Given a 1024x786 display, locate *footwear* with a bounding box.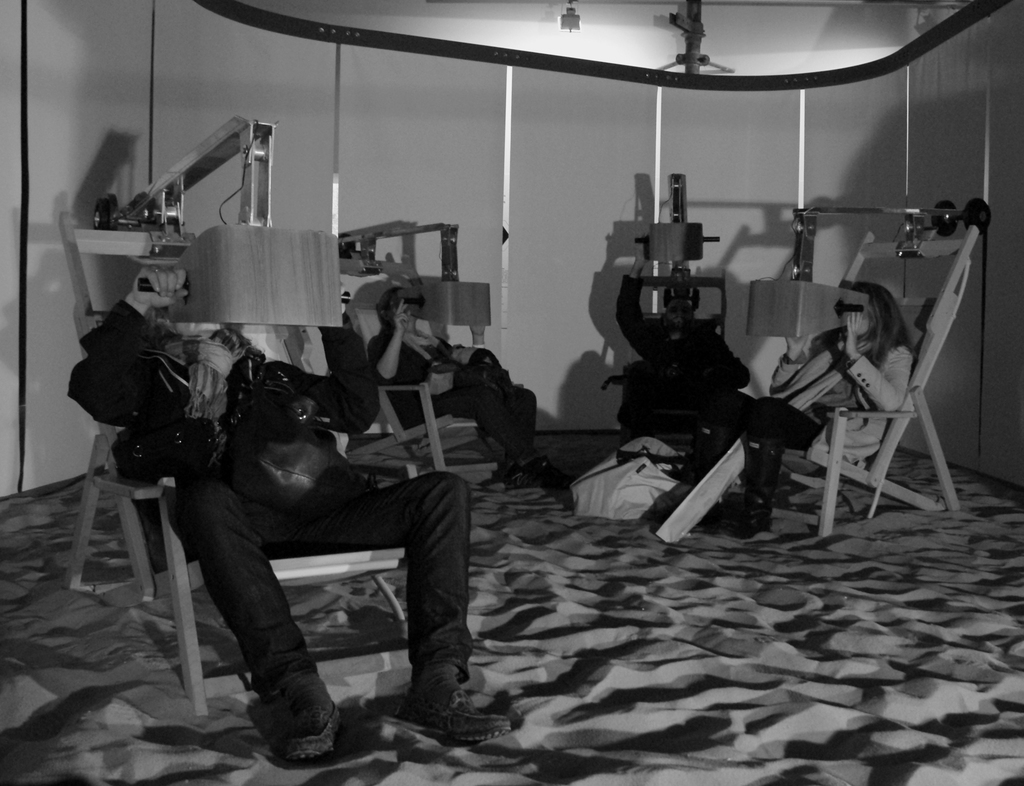
Located: bbox(401, 667, 510, 737).
